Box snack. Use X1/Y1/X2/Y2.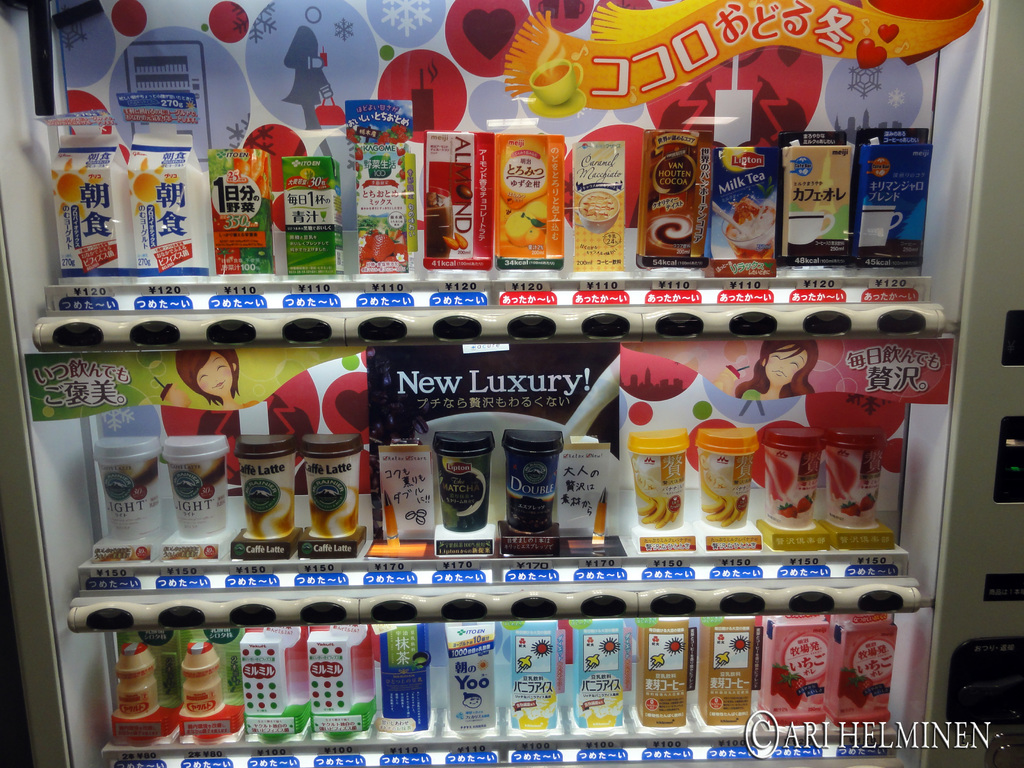
492/146/566/249.
